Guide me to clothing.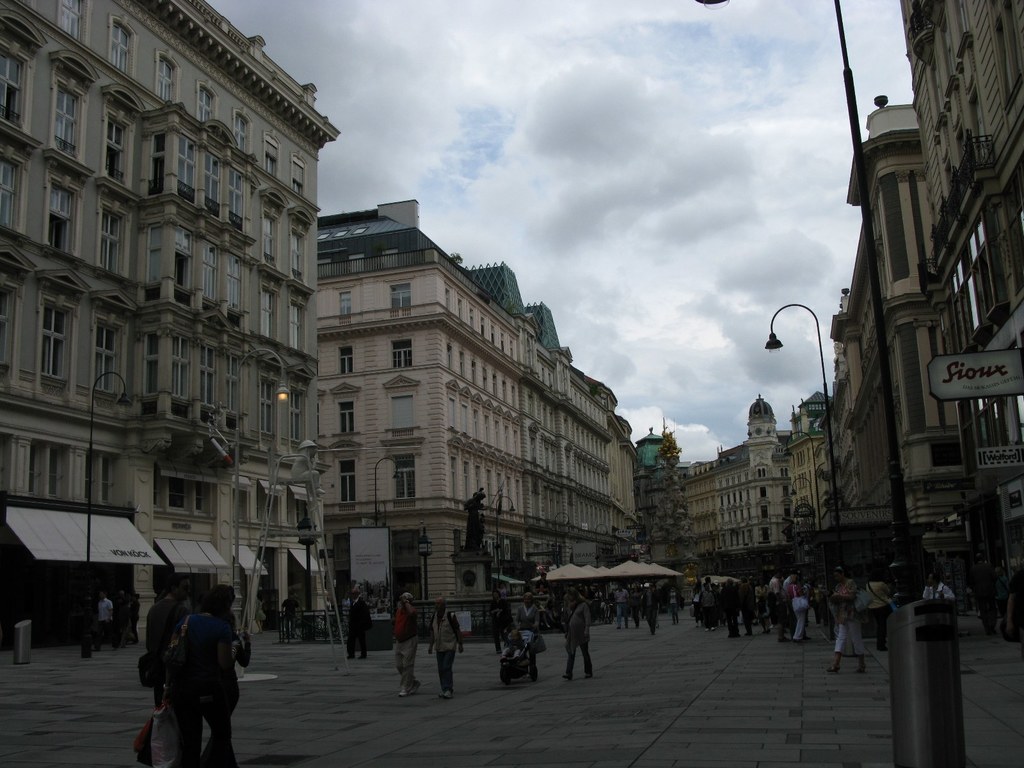
Guidance: detection(721, 584, 740, 637).
